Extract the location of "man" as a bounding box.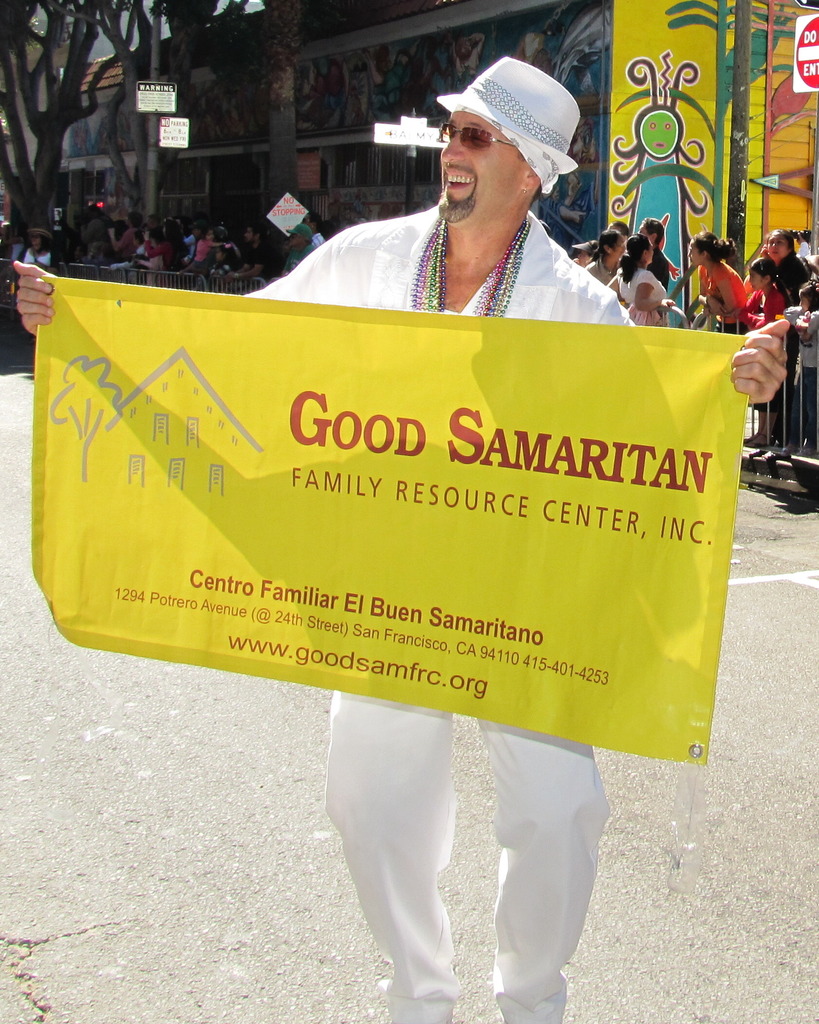
l=607, t=217, r=630, b=245.
